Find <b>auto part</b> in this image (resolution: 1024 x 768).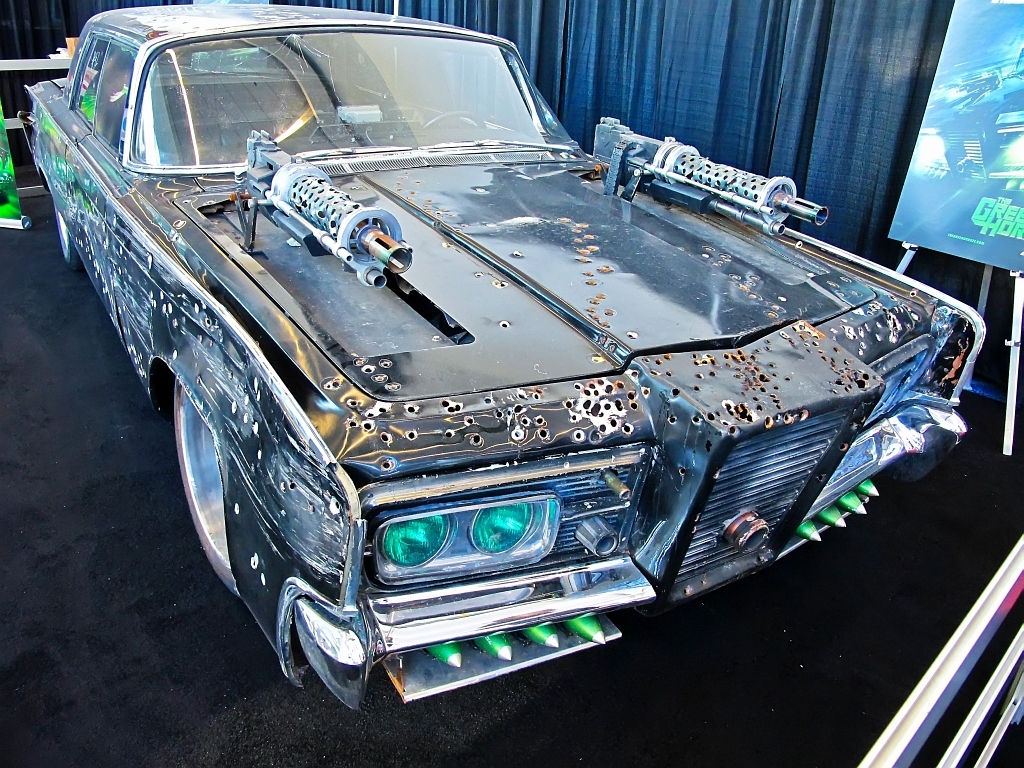
Rect(381, 497, 451, 575).
